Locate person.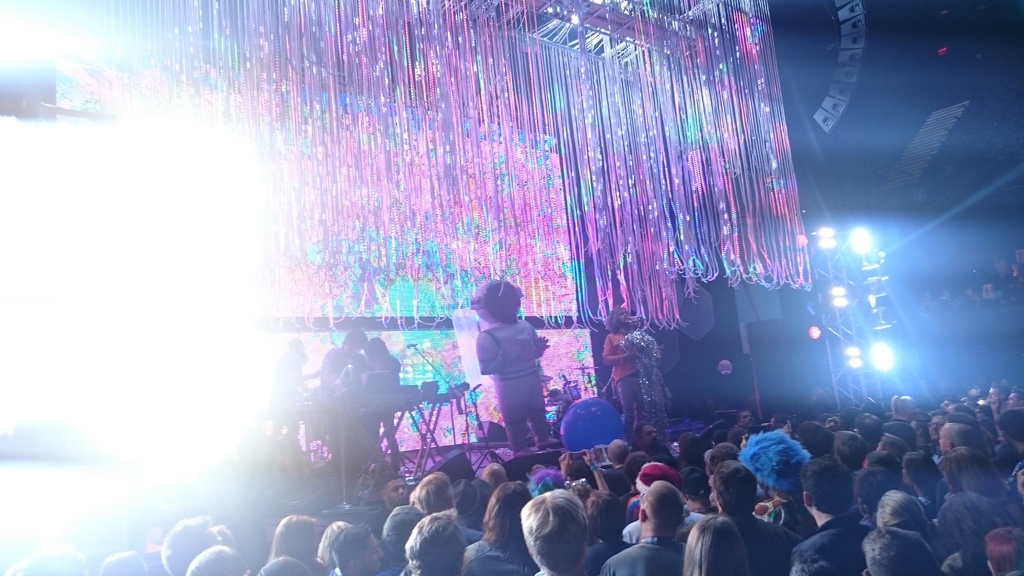
Bounding box: bbox=[904, 452, 946, 513].
